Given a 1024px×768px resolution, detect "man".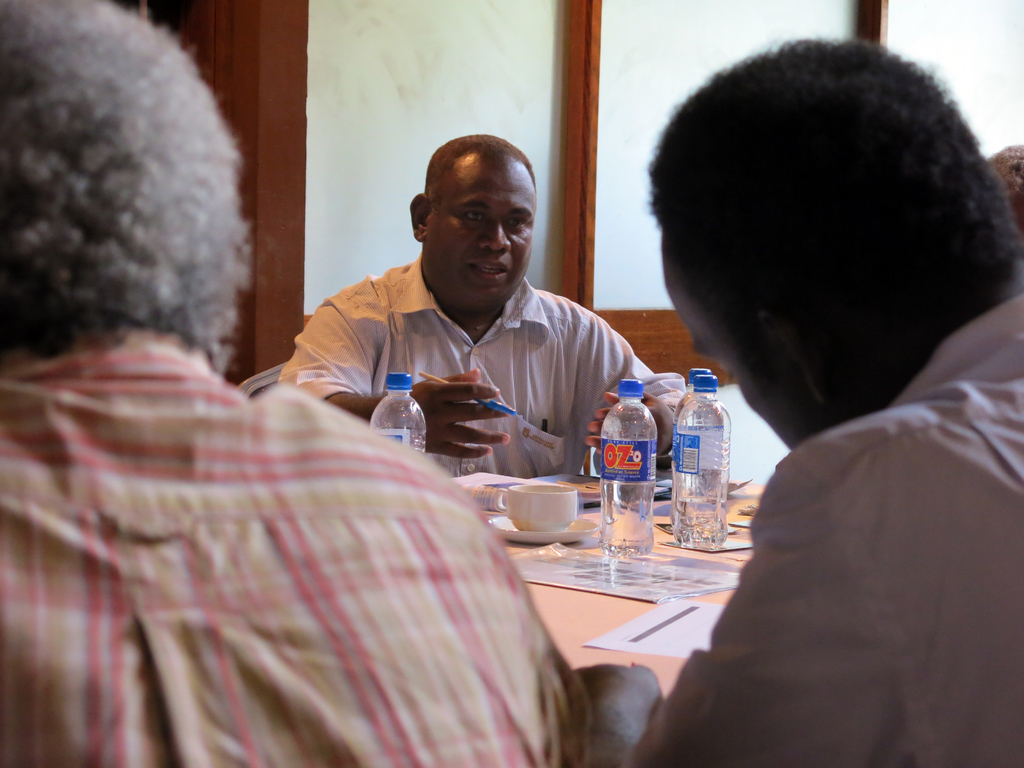
<box>579,38,1023,767</box>.
